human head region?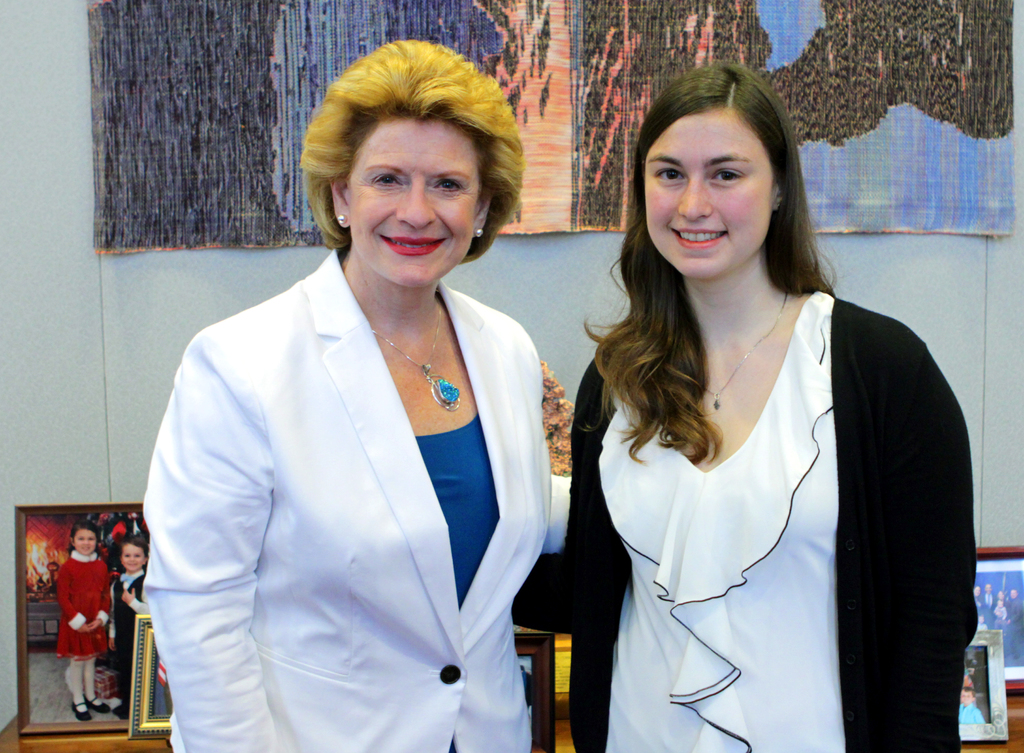
bbox=(1011, 589, 1018, 600)
